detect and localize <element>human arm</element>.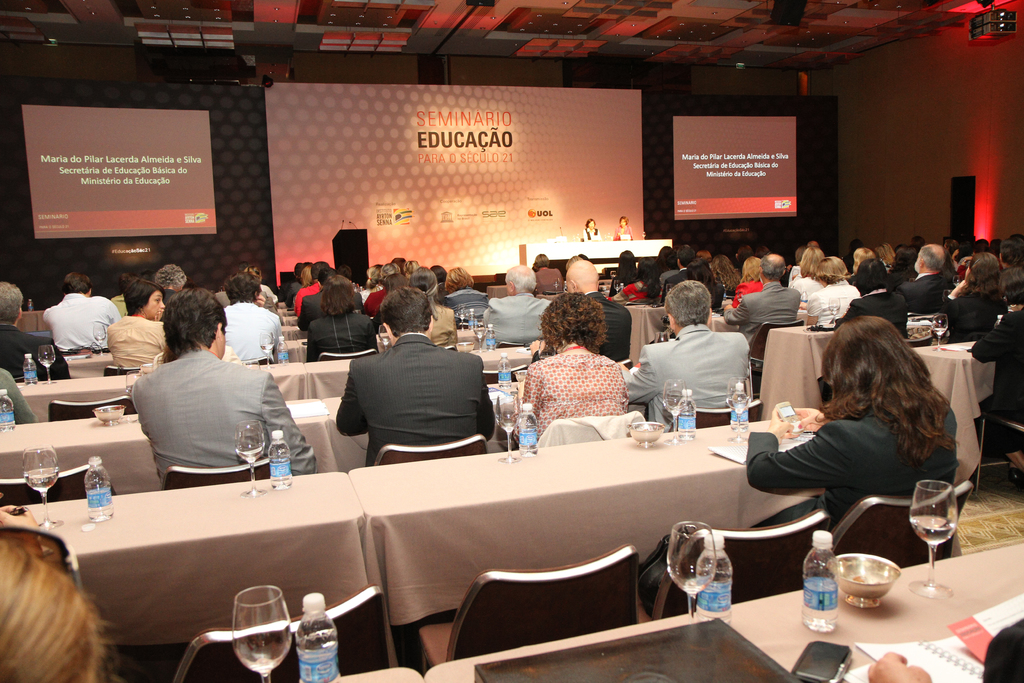
Localized at bbox=(472, 374, 497, 441).
